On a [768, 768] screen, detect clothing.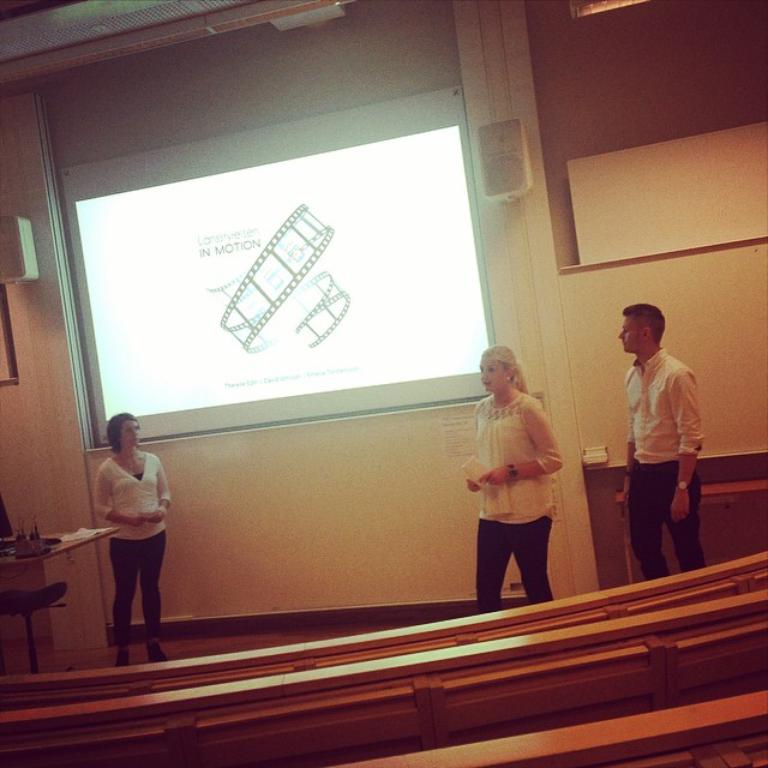
bbox=(467, 390, 558, 607).
